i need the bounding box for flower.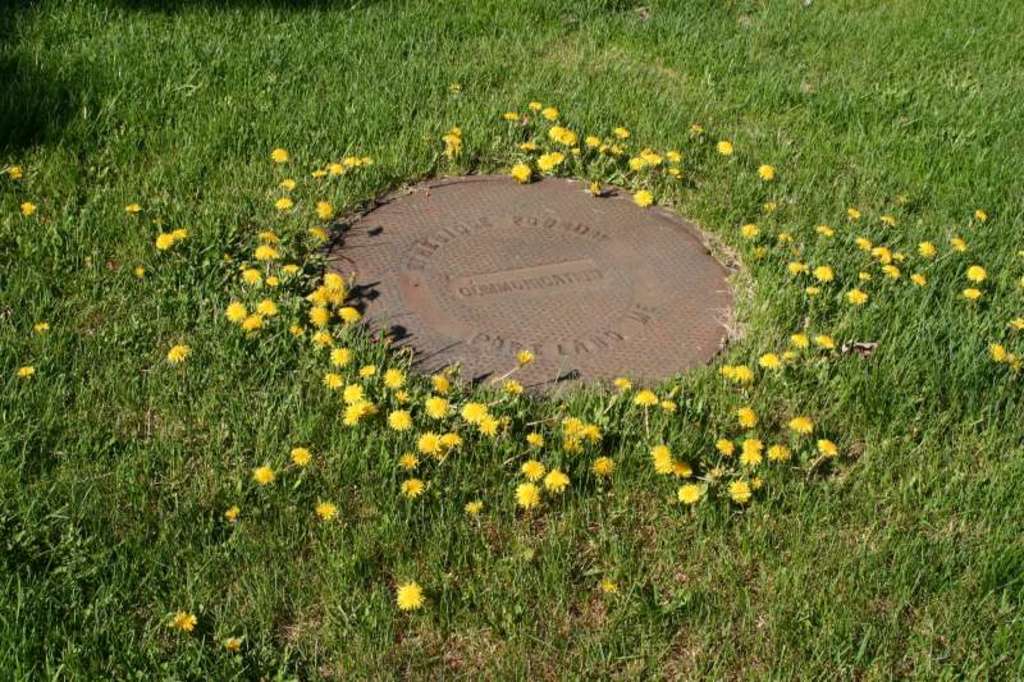
Here it is: box=[869, 242, 893, 266].
